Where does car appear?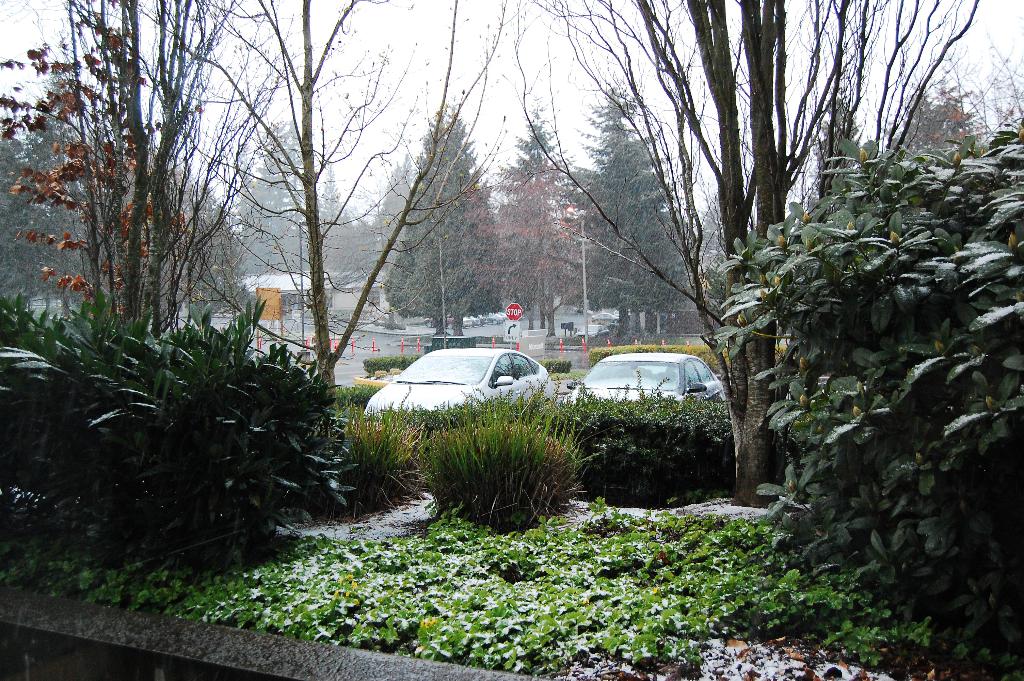
Appears at (x1=360, y1=340, x2=566, y2=413).
